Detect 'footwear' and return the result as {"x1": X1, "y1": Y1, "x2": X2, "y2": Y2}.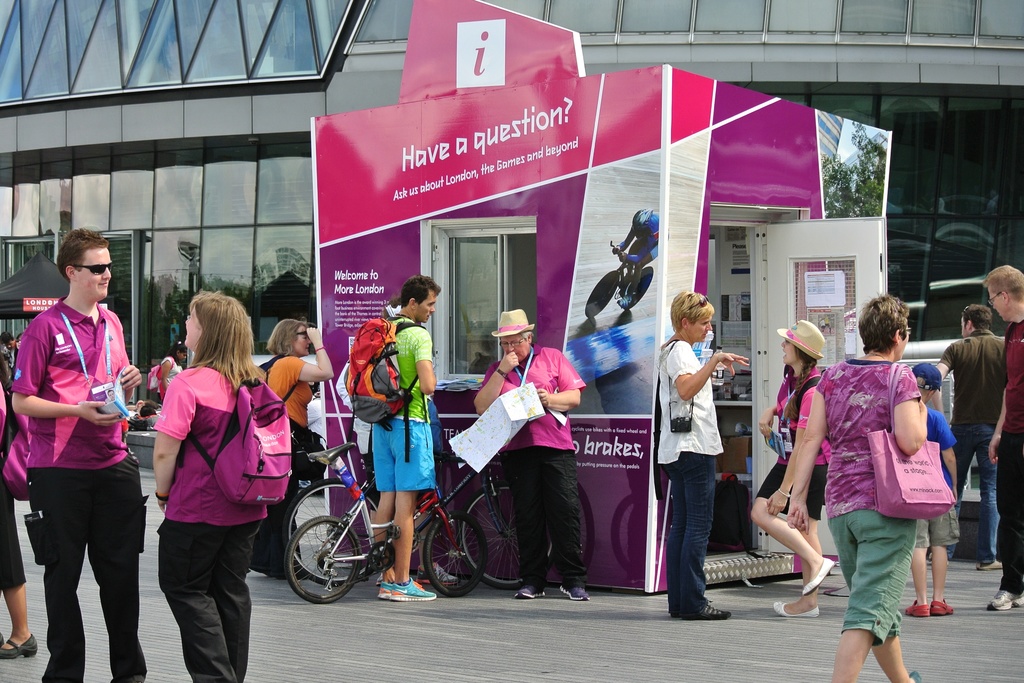
{"x1": 513, "y1": 587, "x2": 548, "y2": 598}.
